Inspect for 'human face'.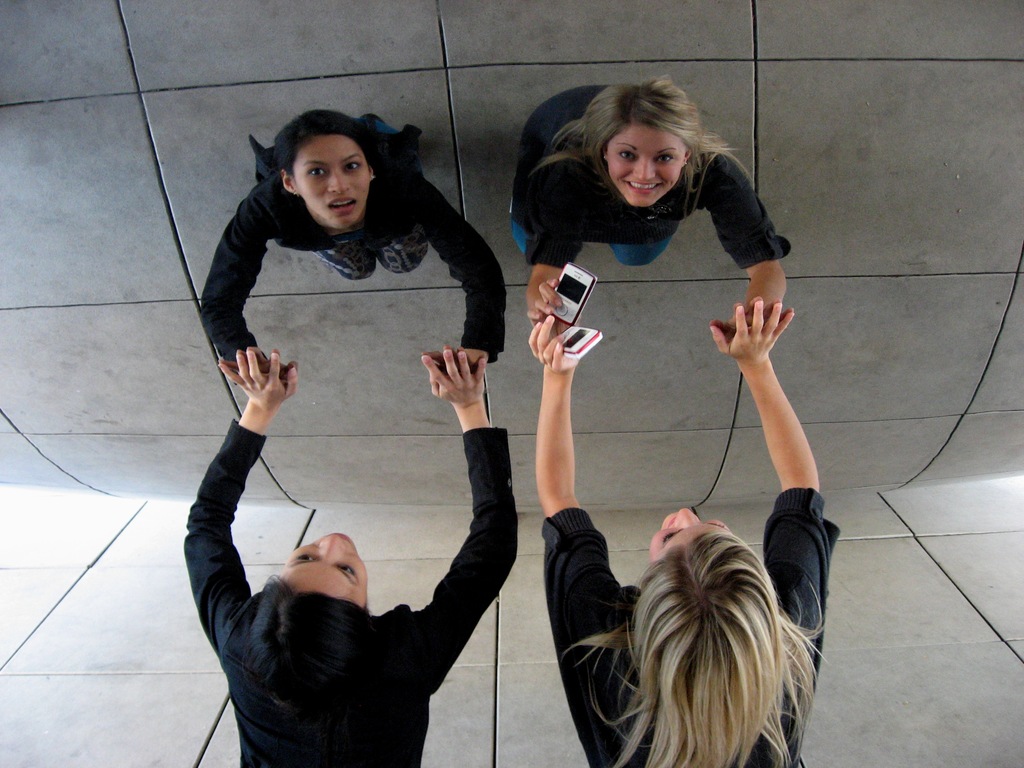
Inspection: <region>278, 539, 366, 610</region>.
